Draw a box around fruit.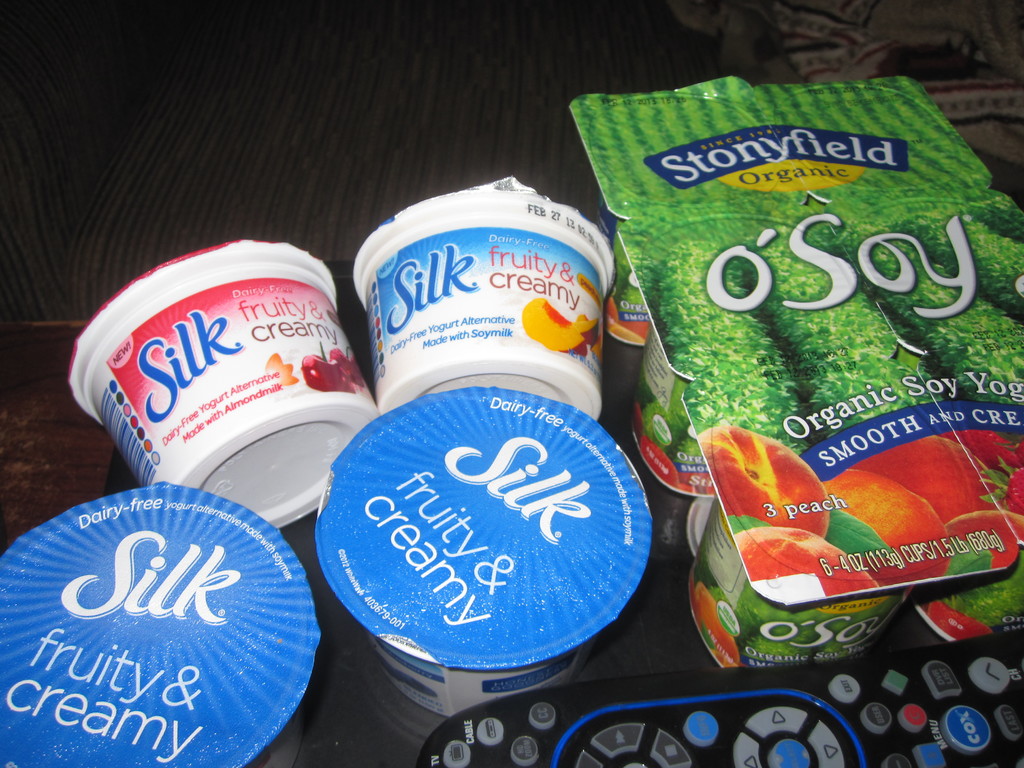
x1=604 y1=323 x2=644 y2=346.
